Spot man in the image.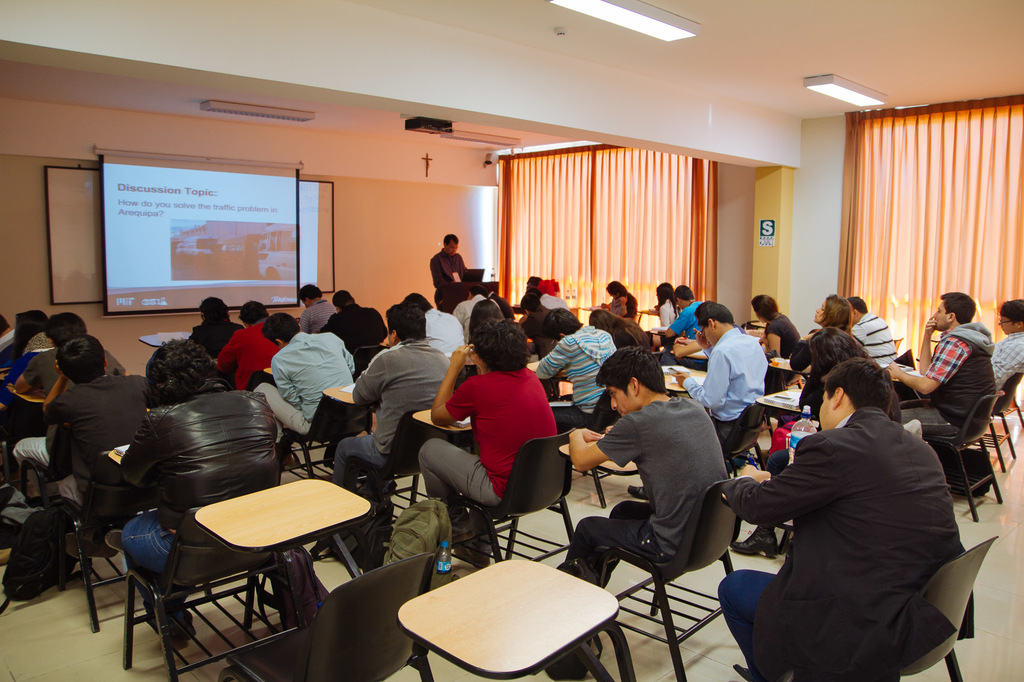
man found at locate(429, 233, 468, 309).
